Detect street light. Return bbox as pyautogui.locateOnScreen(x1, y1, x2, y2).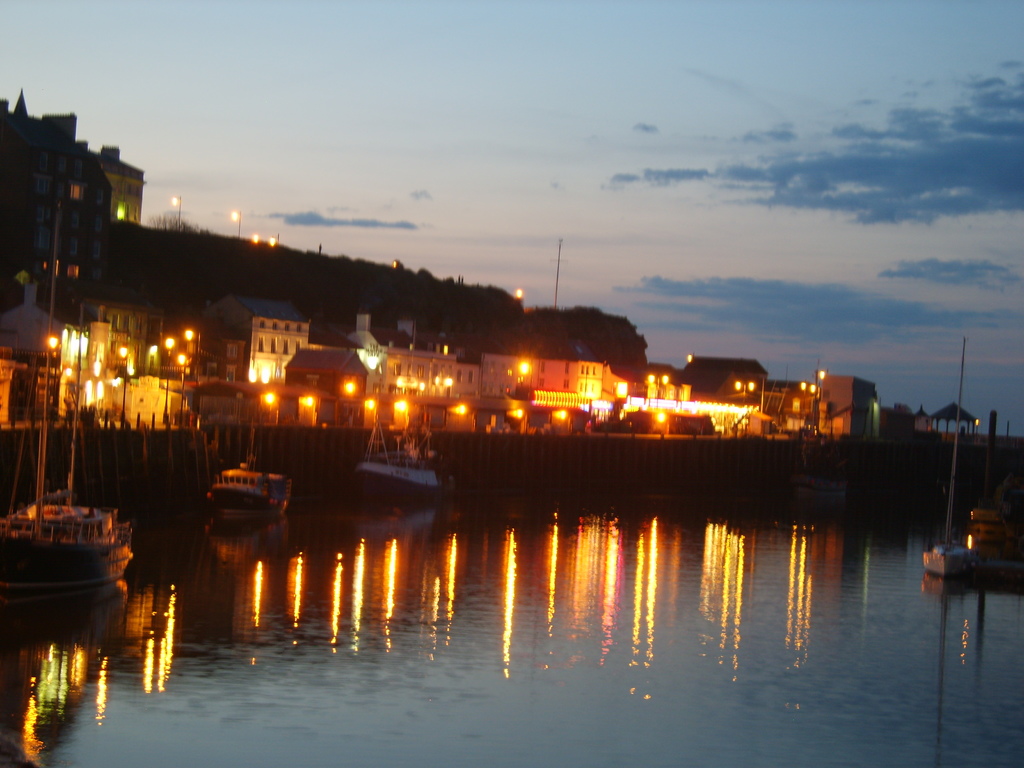
pyautogui.locateOnScreen(228, 205, 241, 243).
